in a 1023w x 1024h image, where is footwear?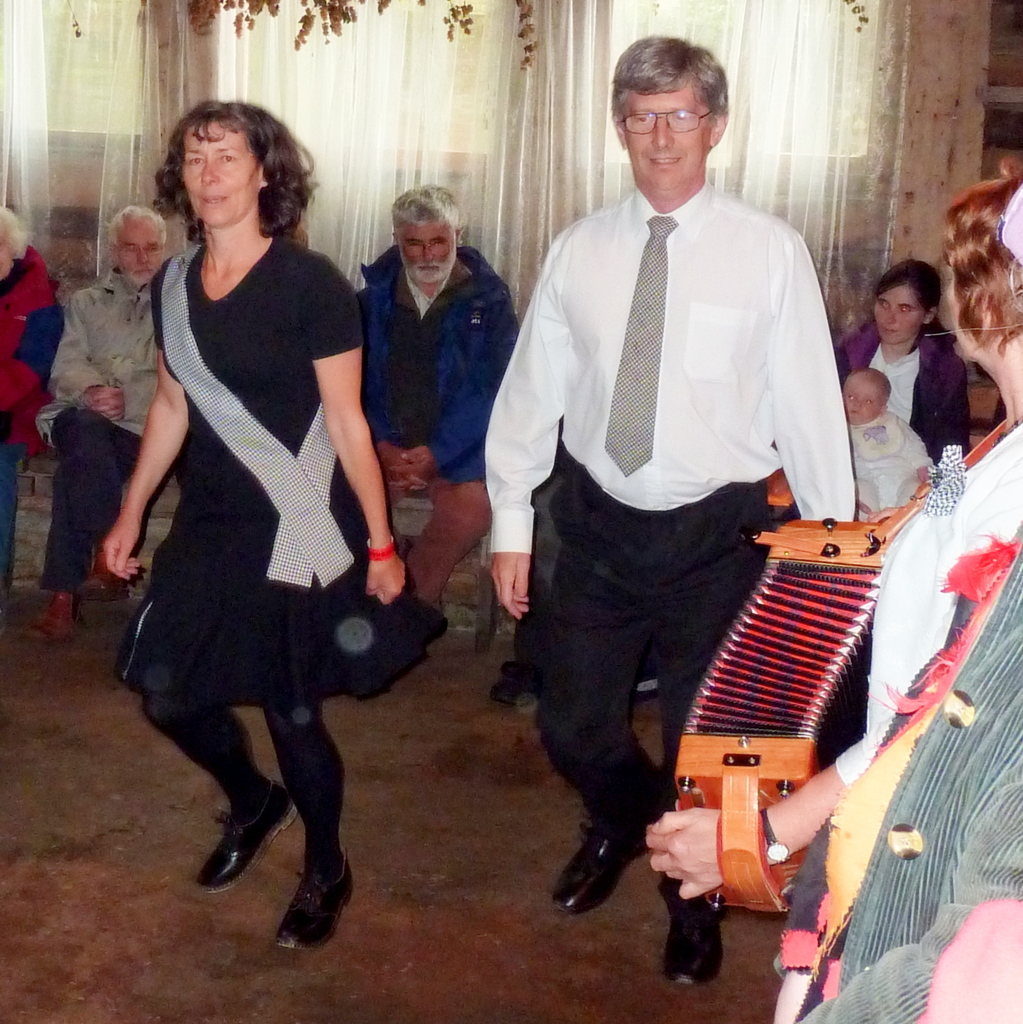
bbox=(16, 591, 81, 634).
